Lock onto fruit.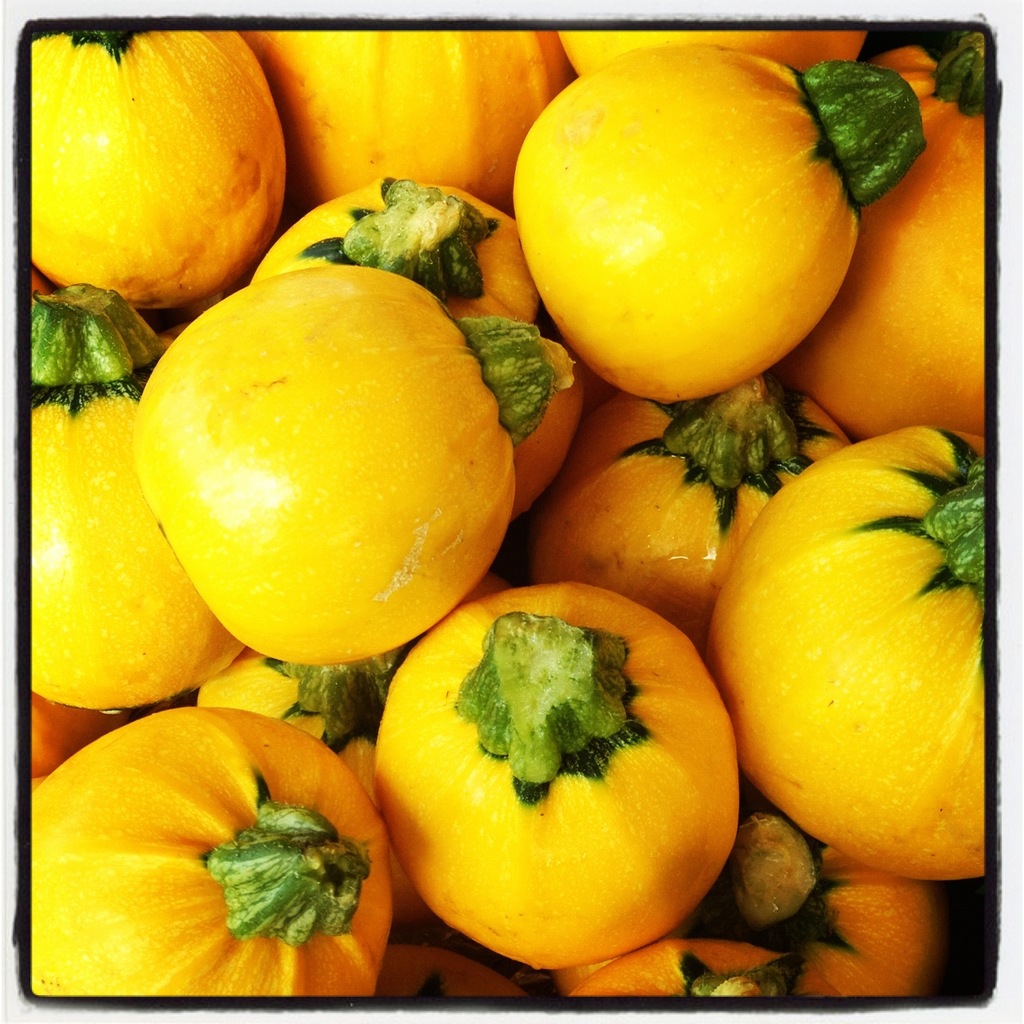
Locked: Rect(41, 278, 247, 722).
